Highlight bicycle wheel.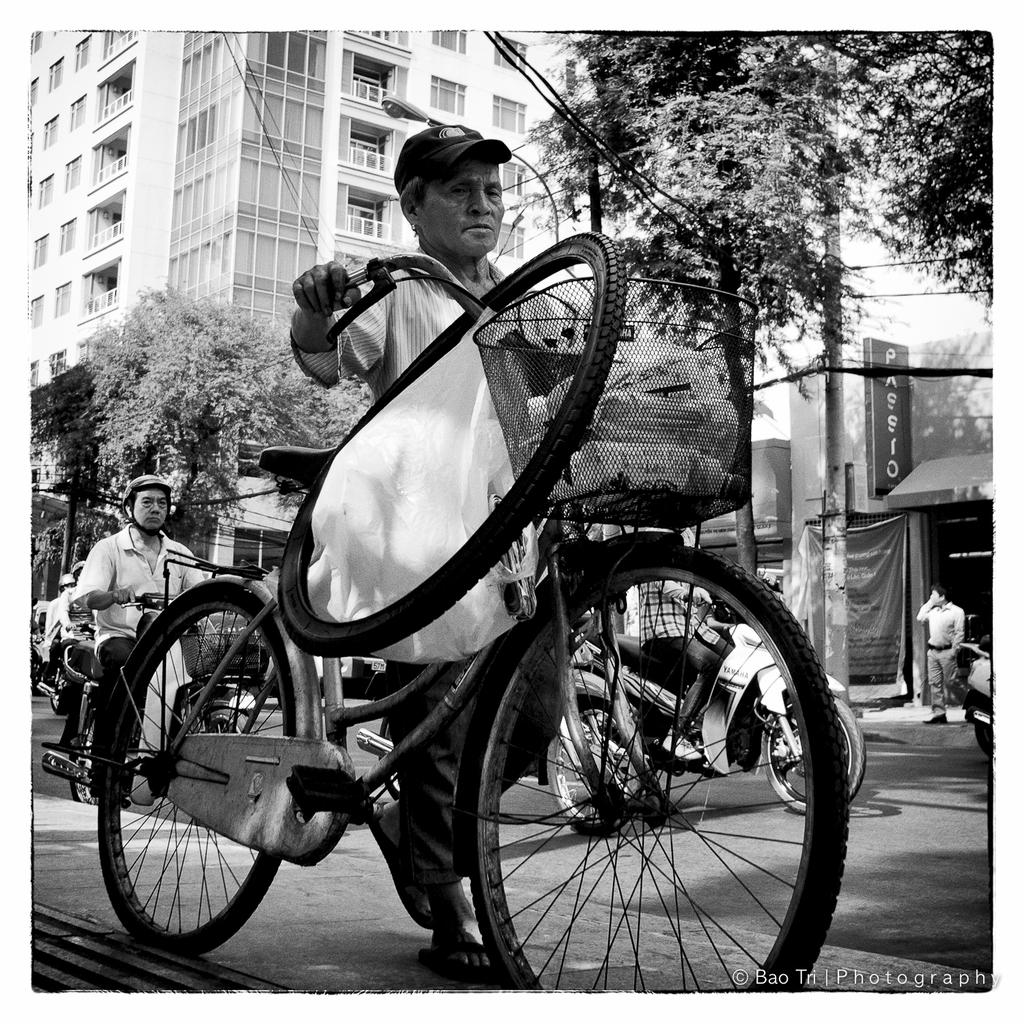
Highlighted region: select_region(456, 531, 852, 1016).
